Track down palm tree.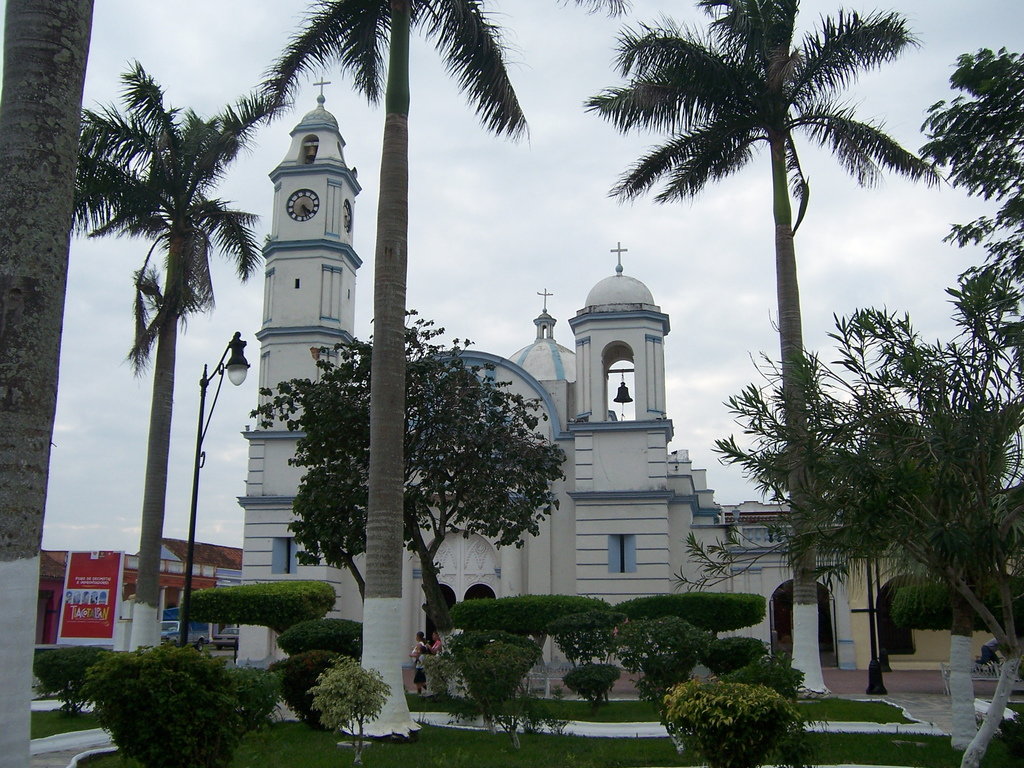
Tracked to {"x1": 264, "y1": 0, "x2": 524, "y2": 742}.
